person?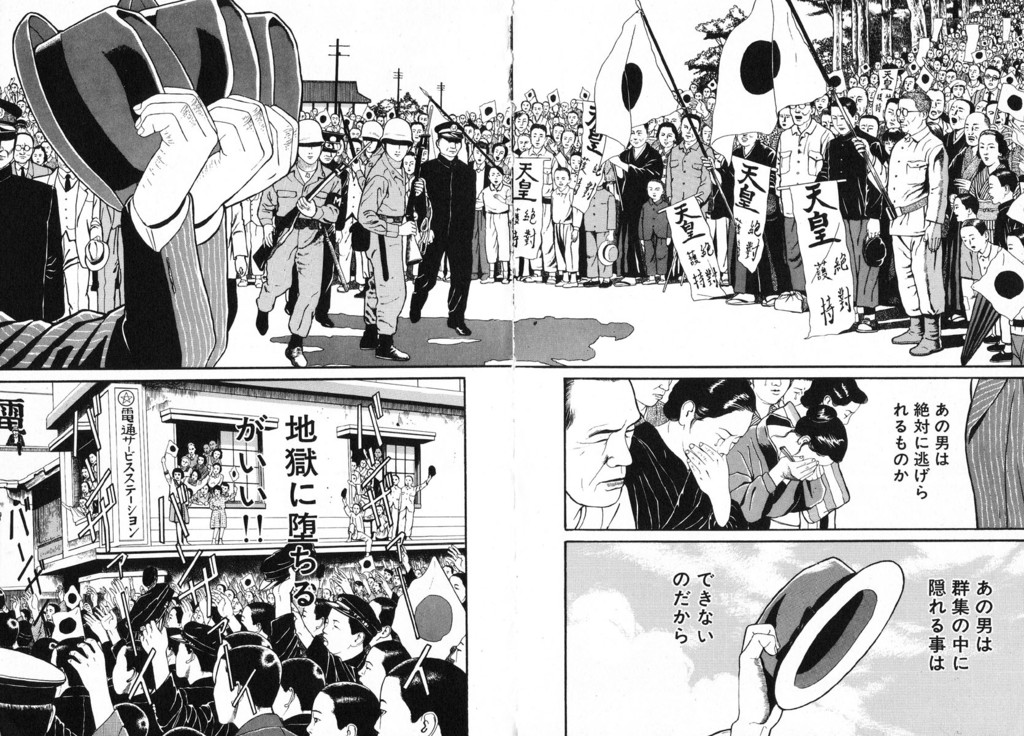
crop(613, 372, 746, 531)
